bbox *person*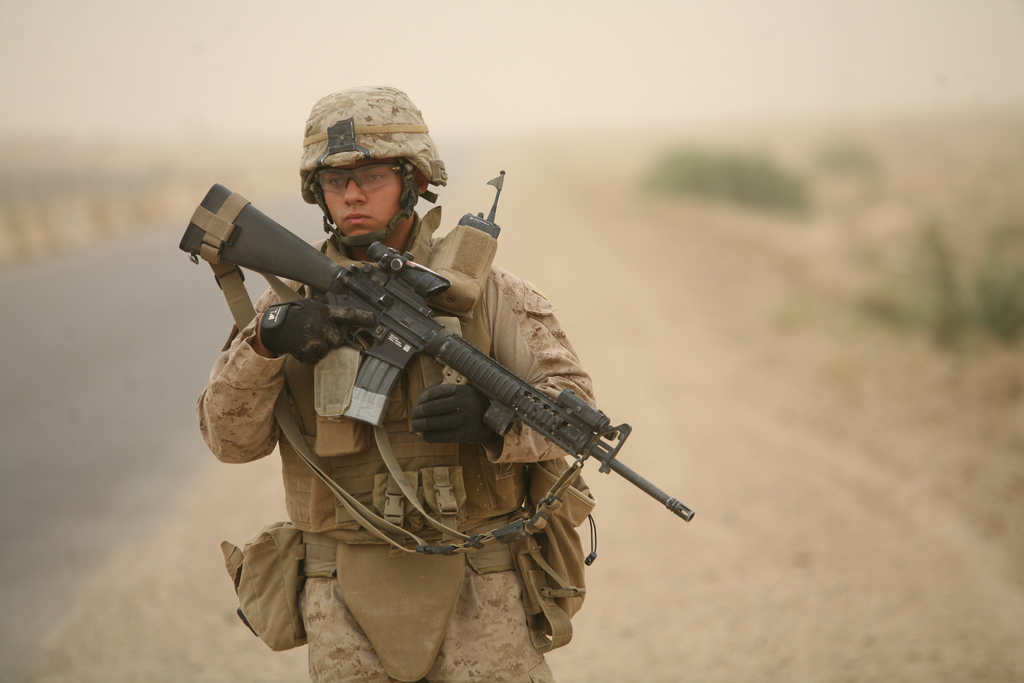
left=224, top=115, right=648, bottom=678
